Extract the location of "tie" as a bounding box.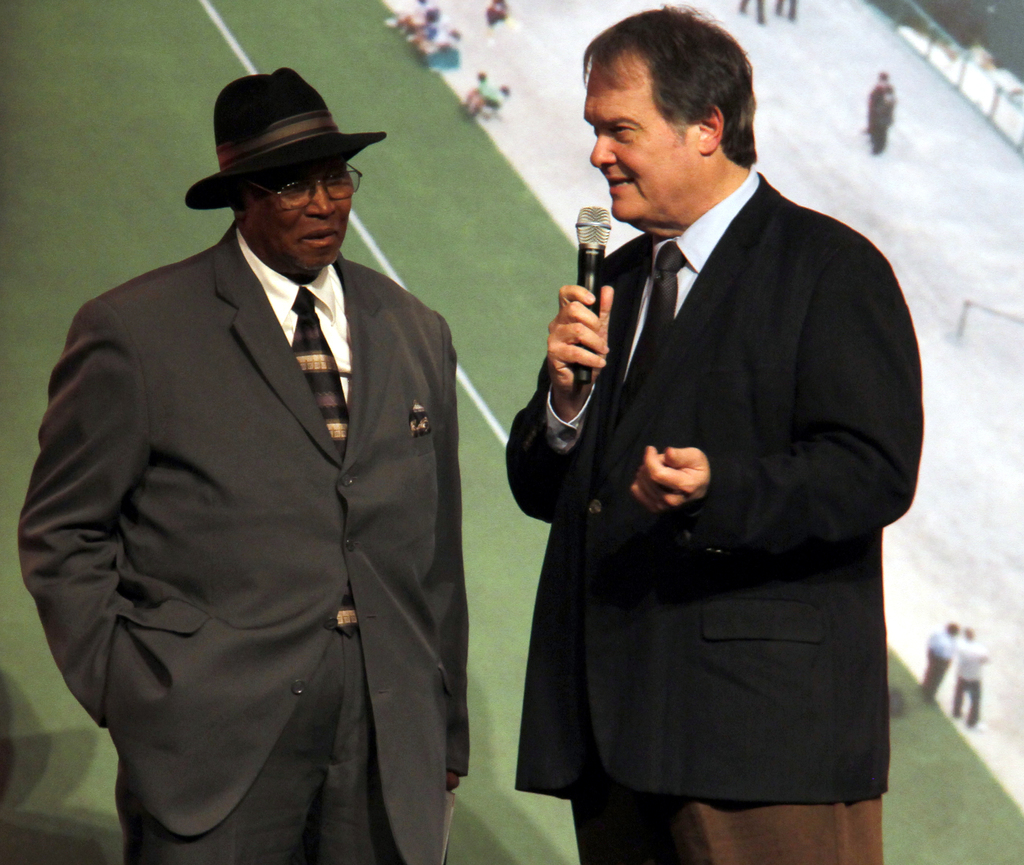
292 286 371 638.
